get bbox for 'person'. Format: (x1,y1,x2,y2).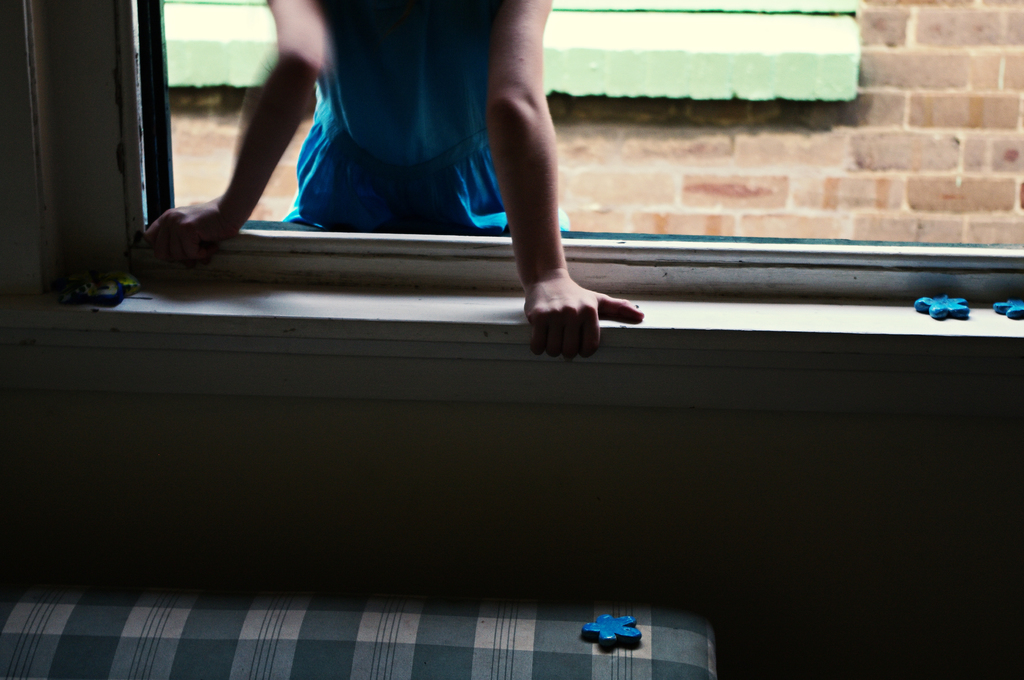
(133,0,648,358).
